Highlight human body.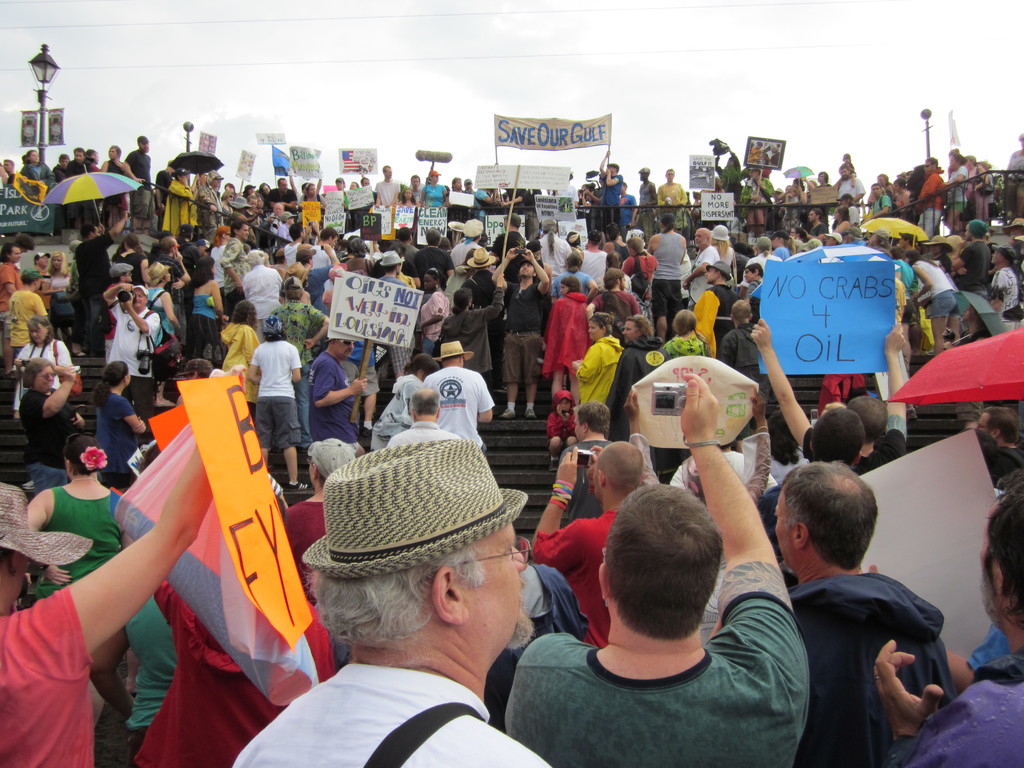
Highlighted region: box=[218, 188, 233, 211].
